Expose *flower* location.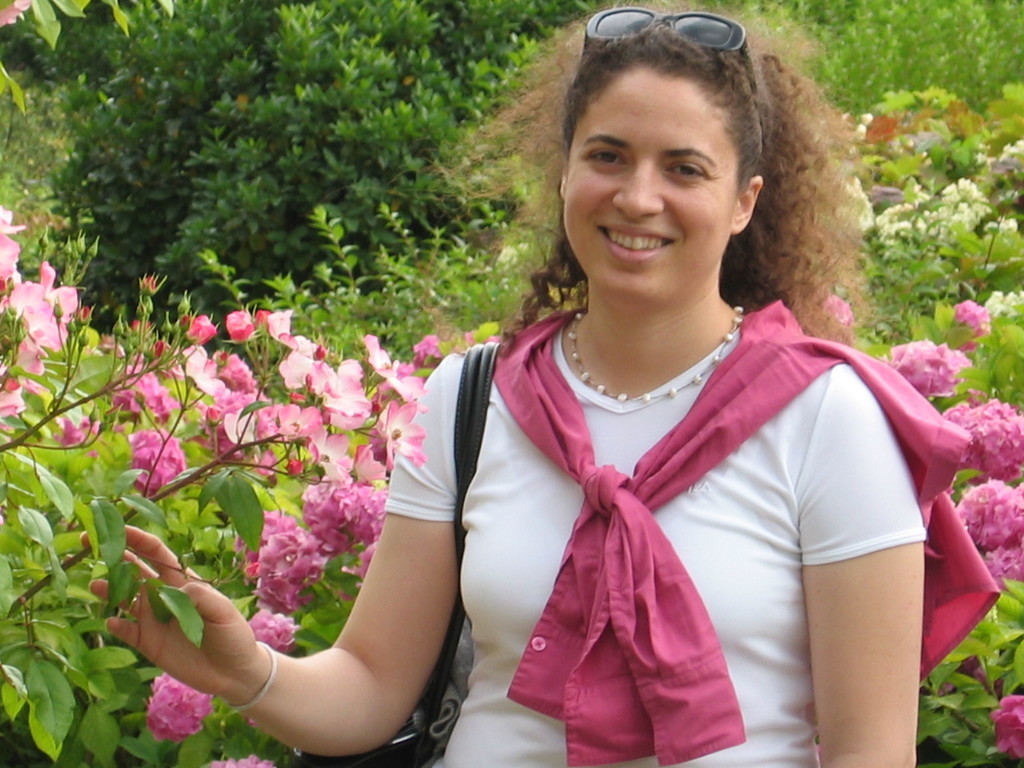
Exposed at [x1=816, y1=290, x2=861, y2=321].
